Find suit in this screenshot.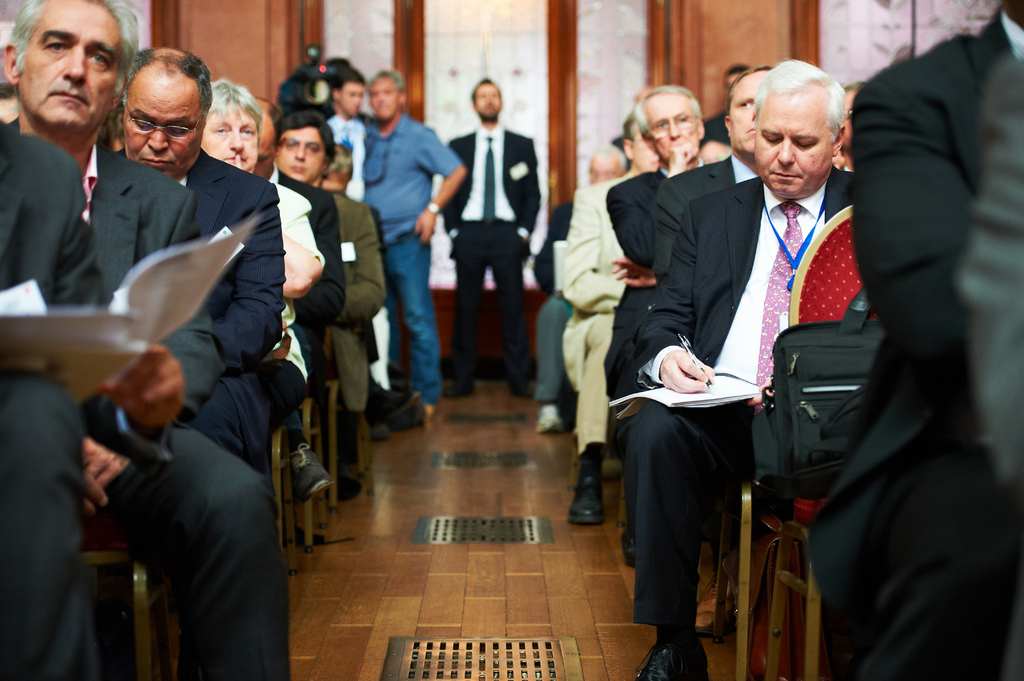
The bounding box for suit is region(628, 163, 855, 632).
